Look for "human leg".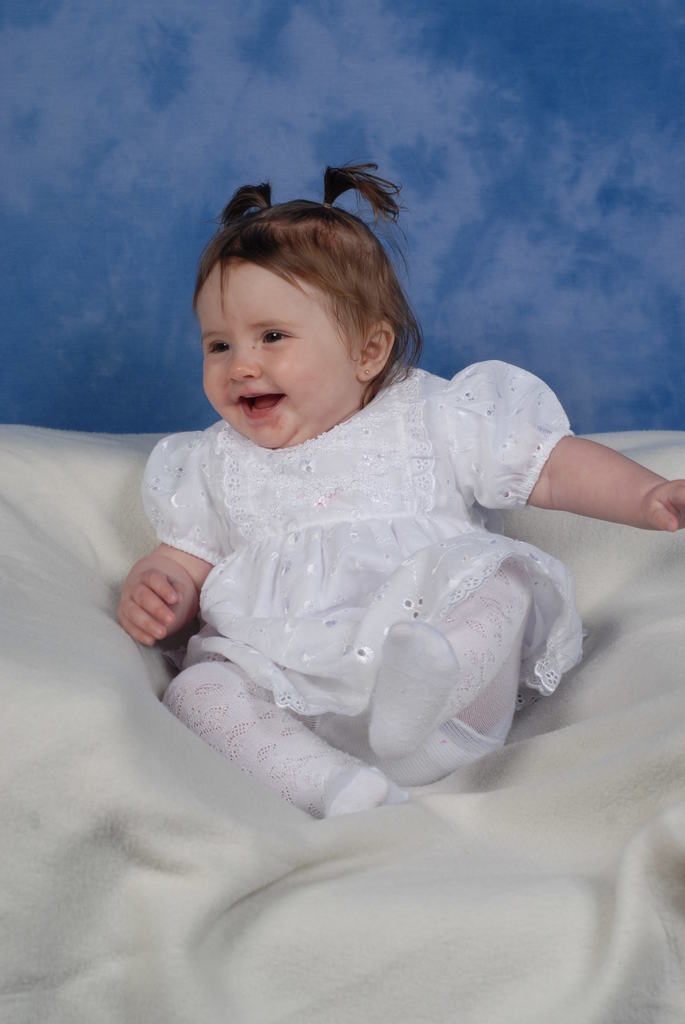
Found: [363, 561, 533, 785].
